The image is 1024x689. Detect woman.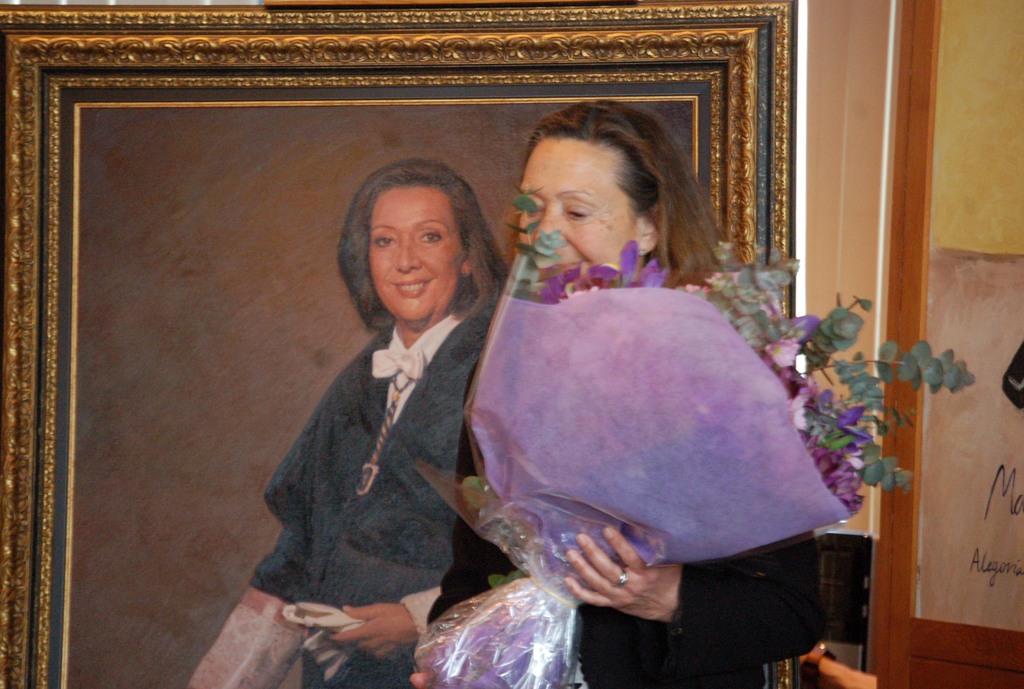
Detection: [x1=248, y1=149, x2=526, y2=688].
